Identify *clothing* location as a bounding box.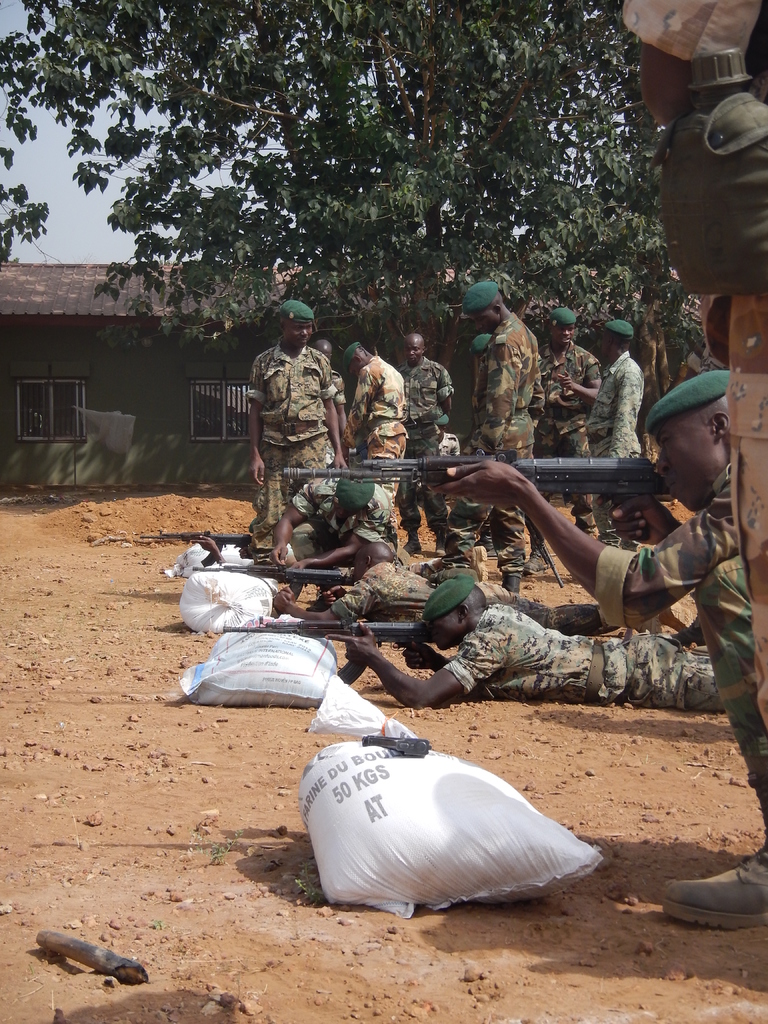
{"left": 291, "top": 475, "right": 396, "bottom": 559}.
